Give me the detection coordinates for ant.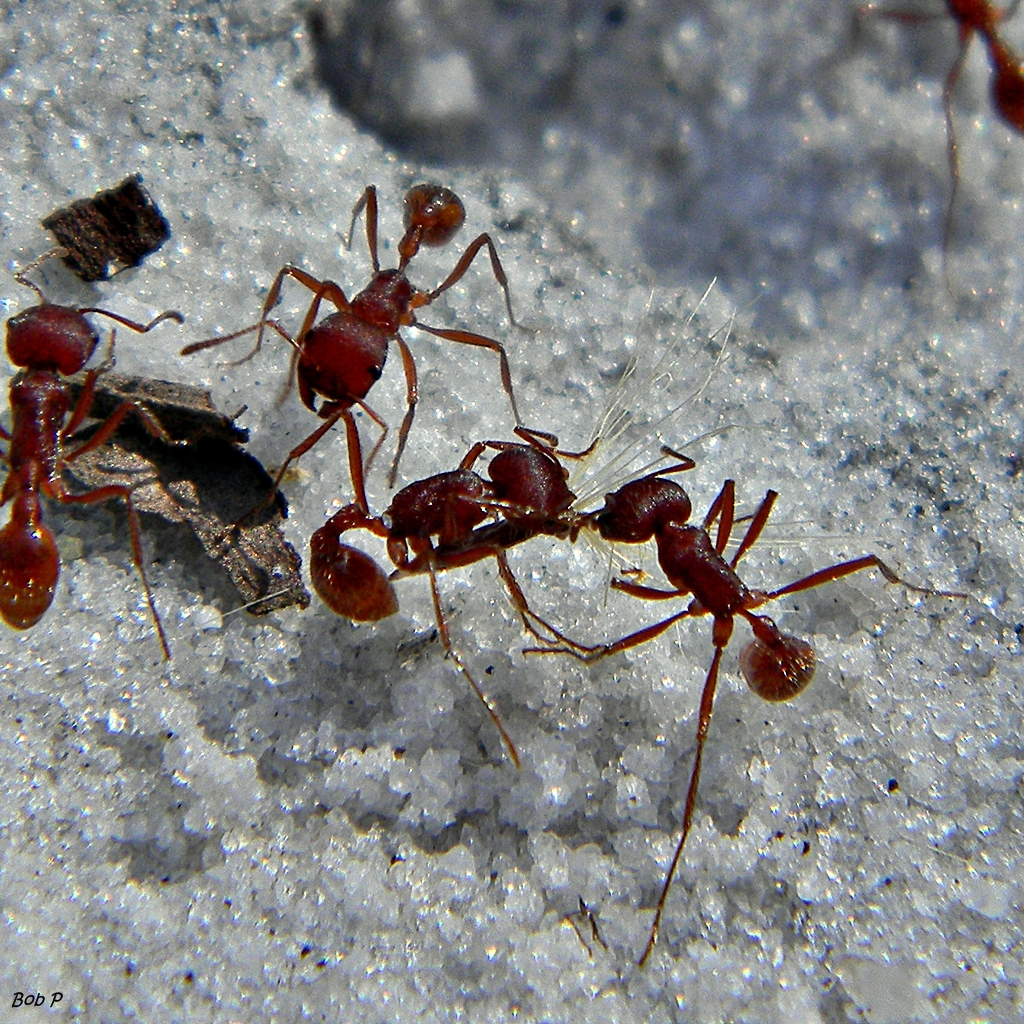
x1=0 y1=256 x2=203 y2=666.
